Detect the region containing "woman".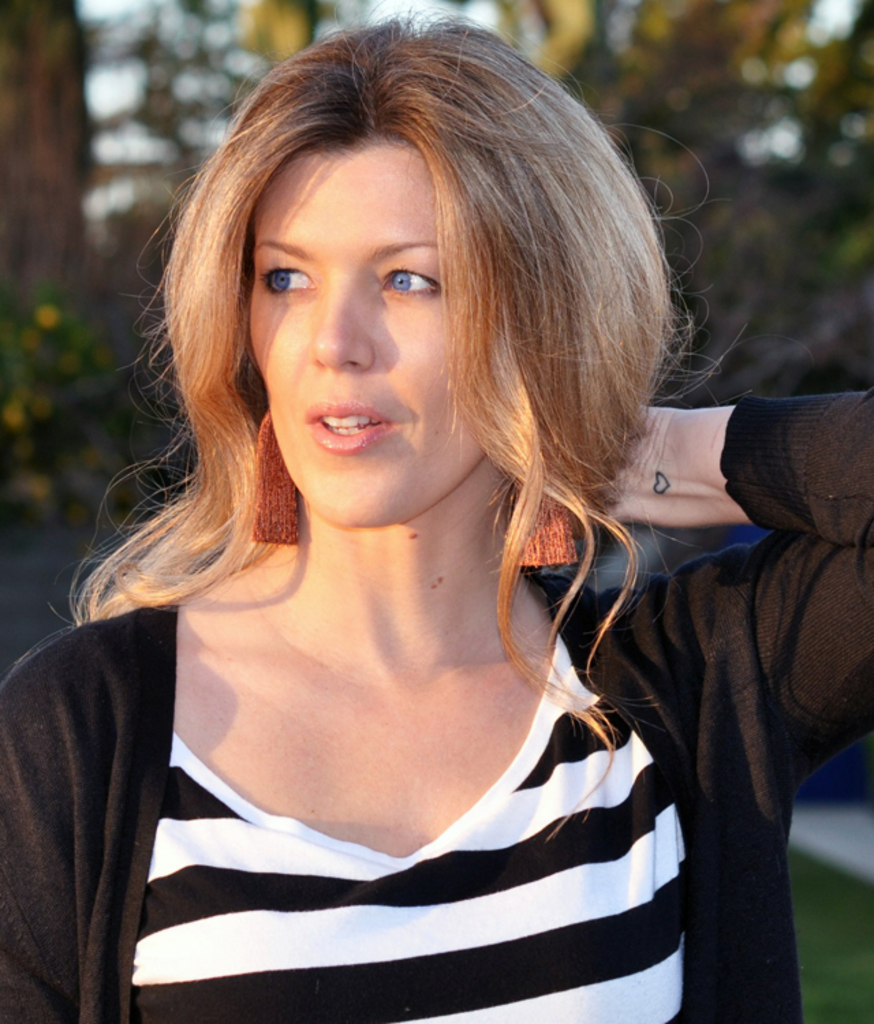
rect(0, 8, 784, 1021).
